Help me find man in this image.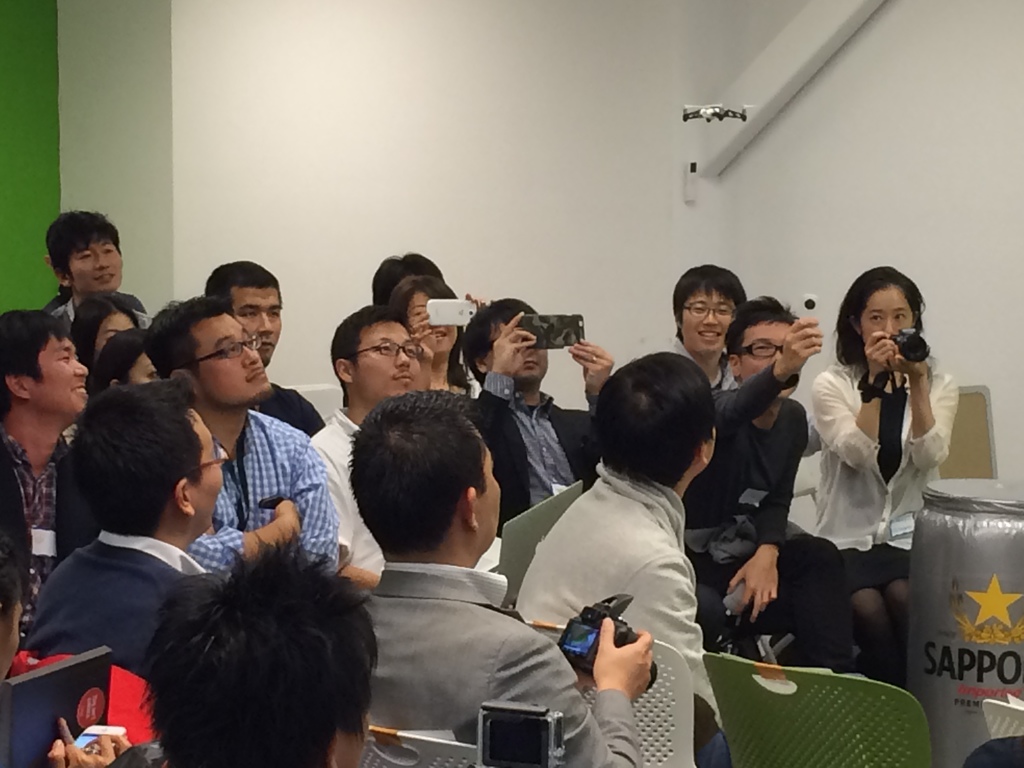
Found it: 42:203:163:358.
